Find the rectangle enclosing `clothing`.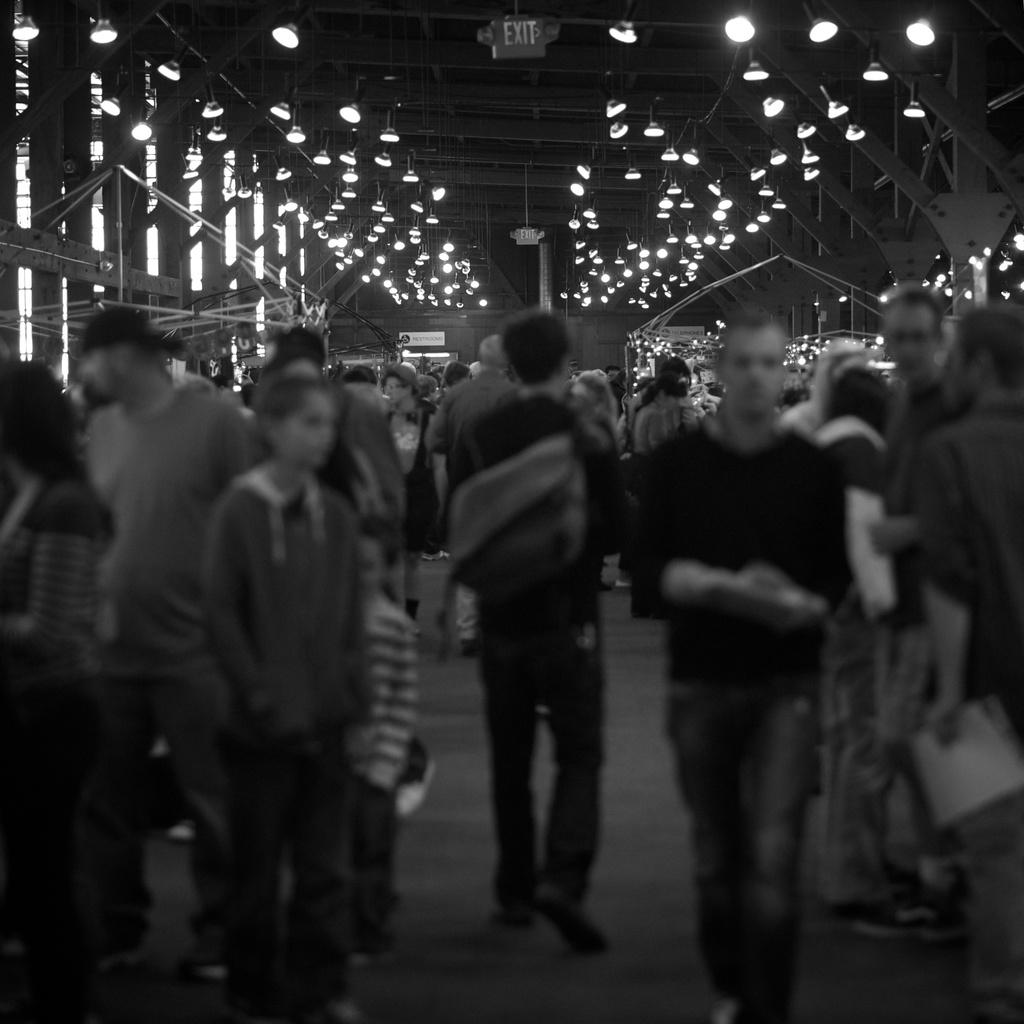
x1=416 y1=291 x2=634 y2=908.
